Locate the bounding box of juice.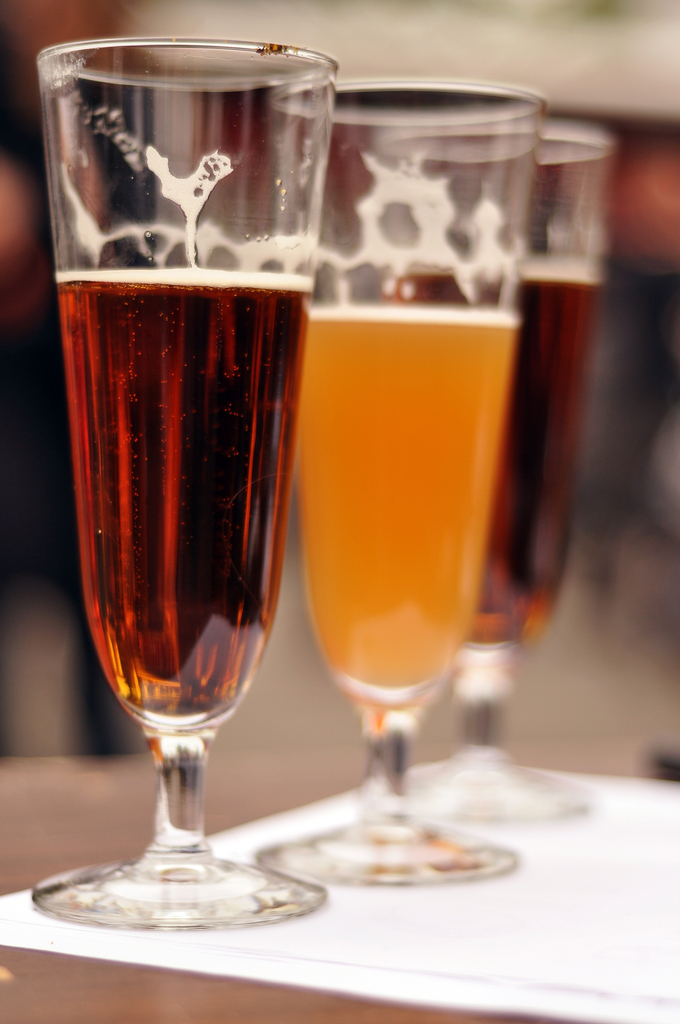
Bounding box: 296:307:524:687.
